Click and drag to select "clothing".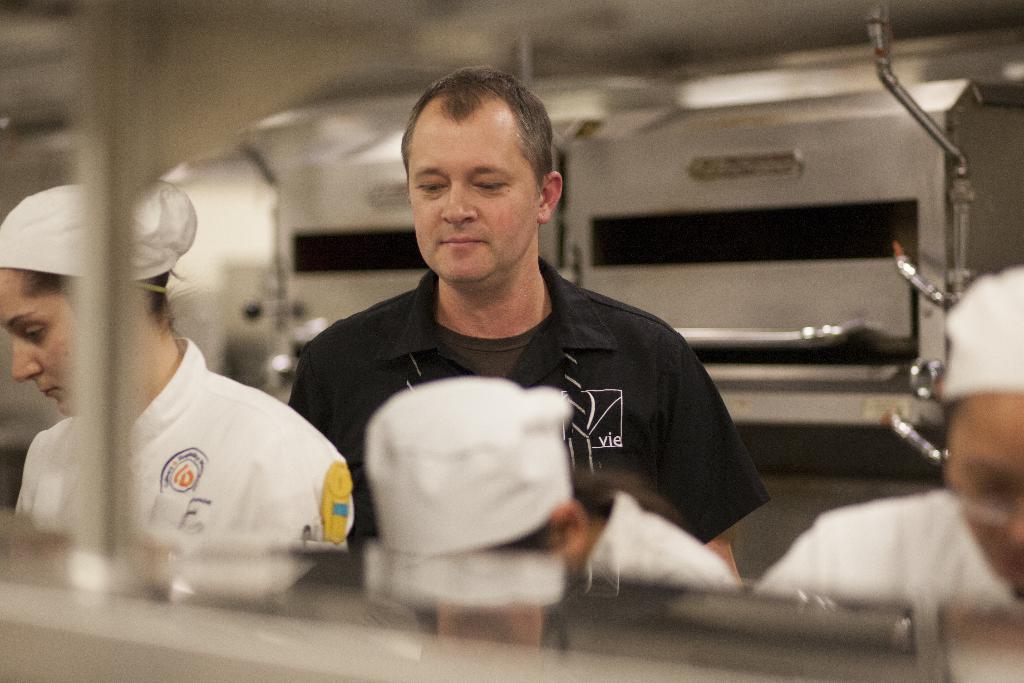
Selection: (left=15, top=336, right=355, bottom=596).
